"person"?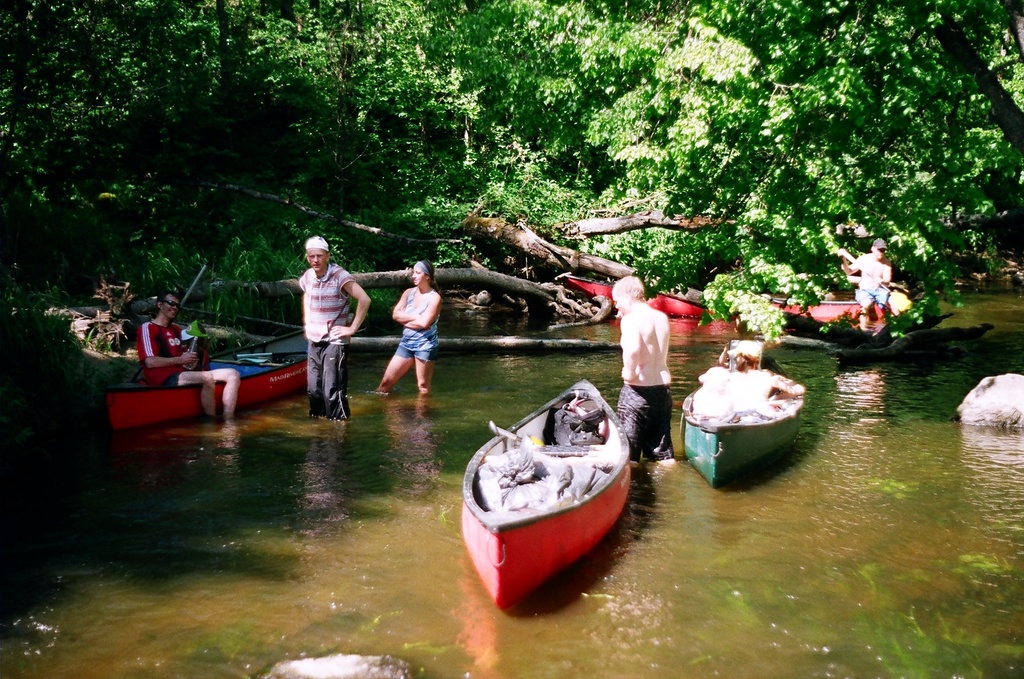
{"x1": 842, "y1": 229, "x2": 900, "y2": 318}
